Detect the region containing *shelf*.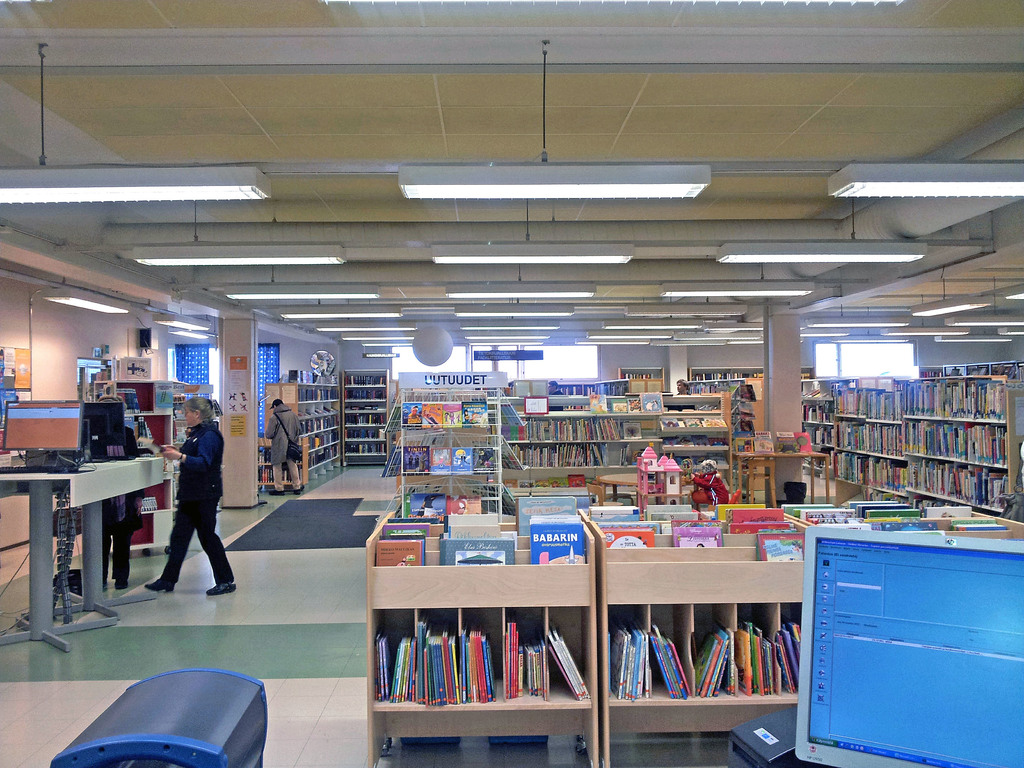
rect(255, 466, 275, 486).
